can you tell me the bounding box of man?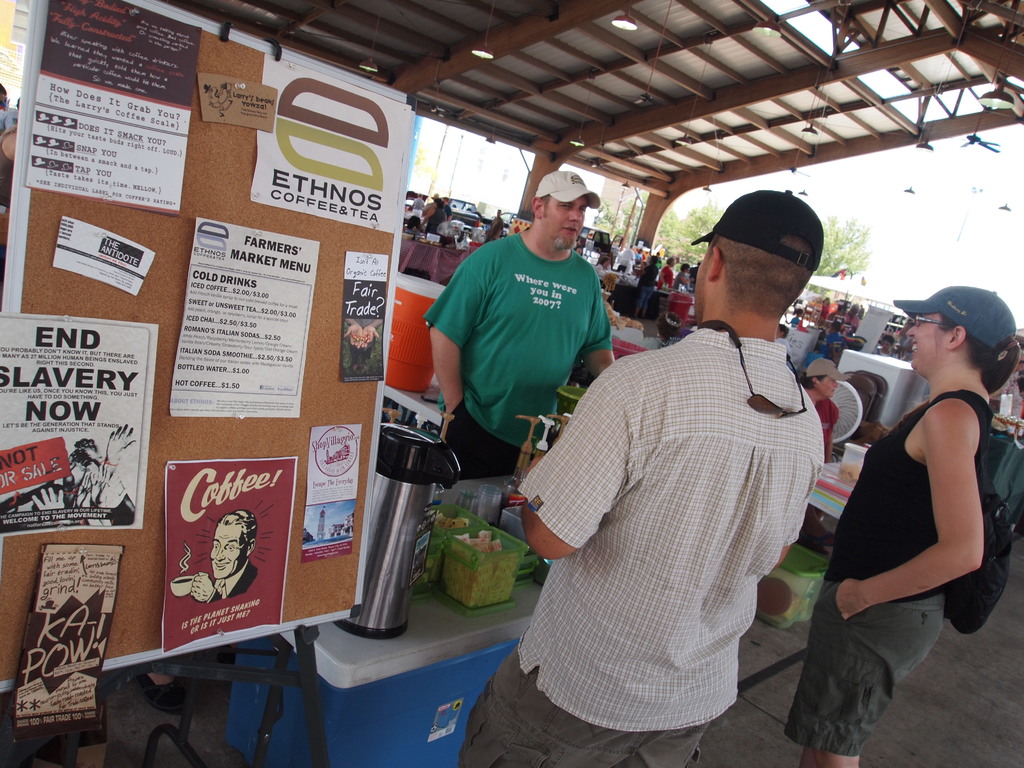
185 509 262 602.
